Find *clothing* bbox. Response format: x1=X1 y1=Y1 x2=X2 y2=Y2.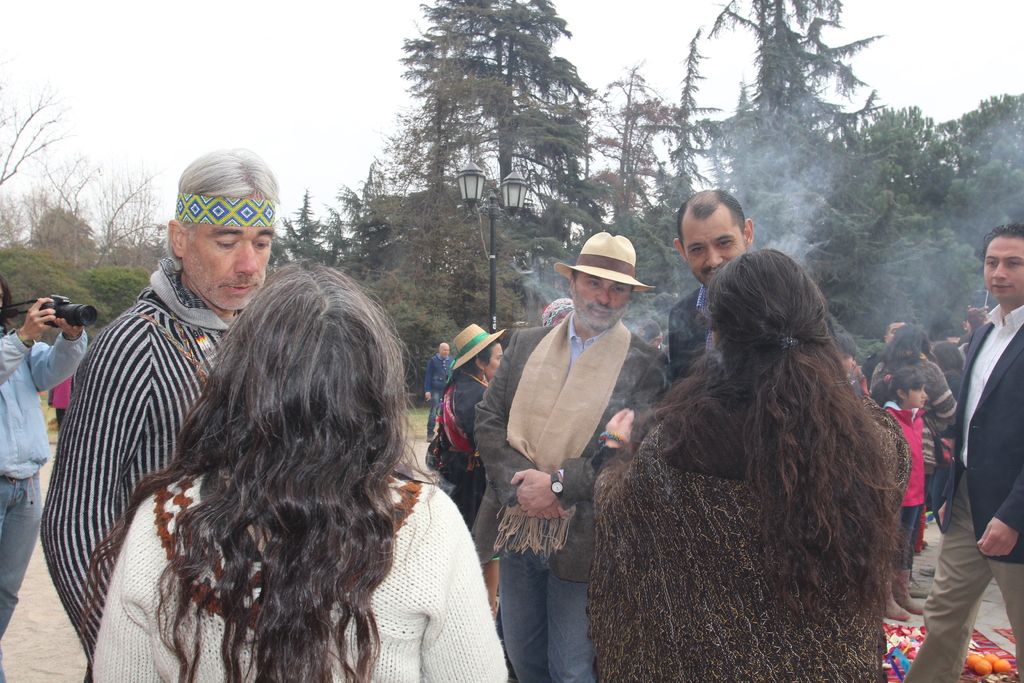
x1=92 y1=462 x2=513 y2=682.
